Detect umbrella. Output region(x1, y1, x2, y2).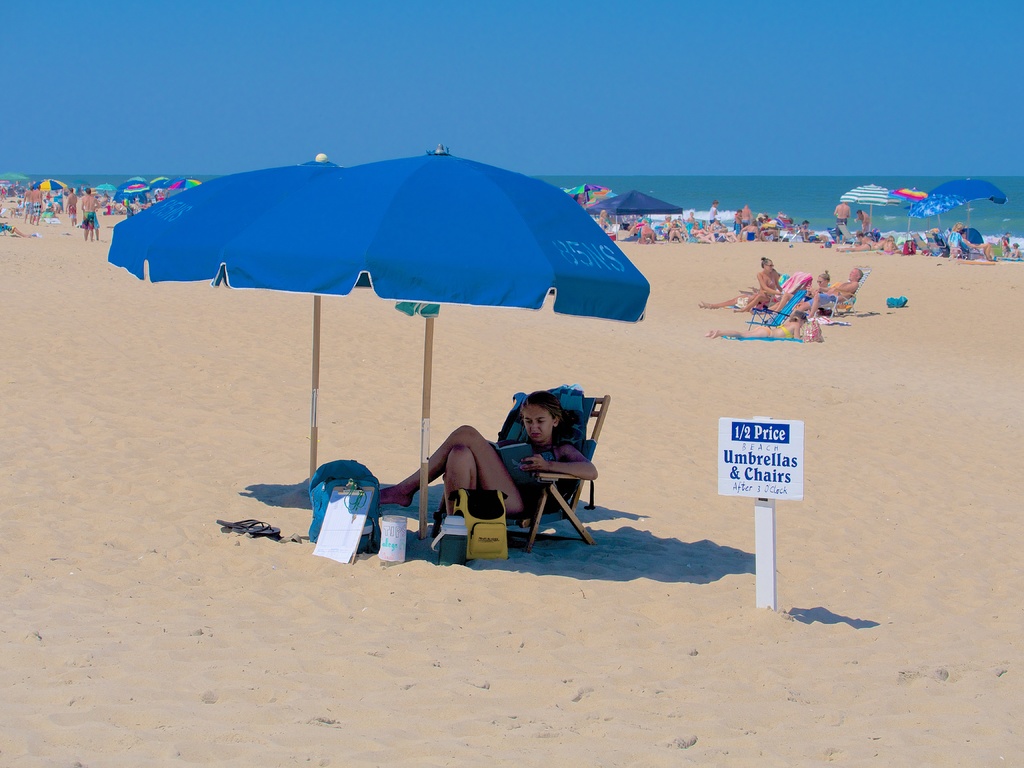
region(102, 155, 374, 528).
